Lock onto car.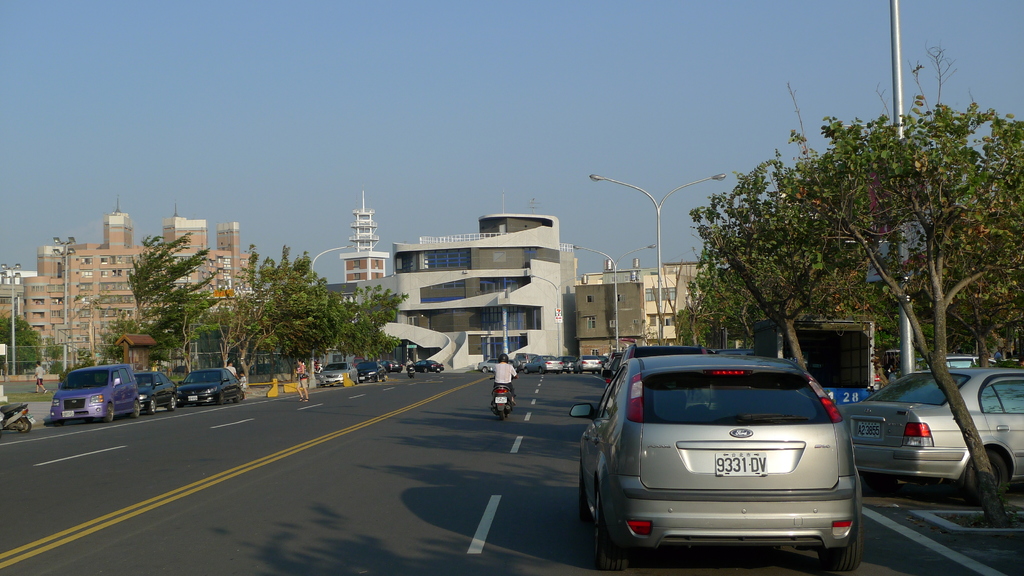
Locked: {"left": 353, "top": 361, "right": 387, "bottom": 377}.
